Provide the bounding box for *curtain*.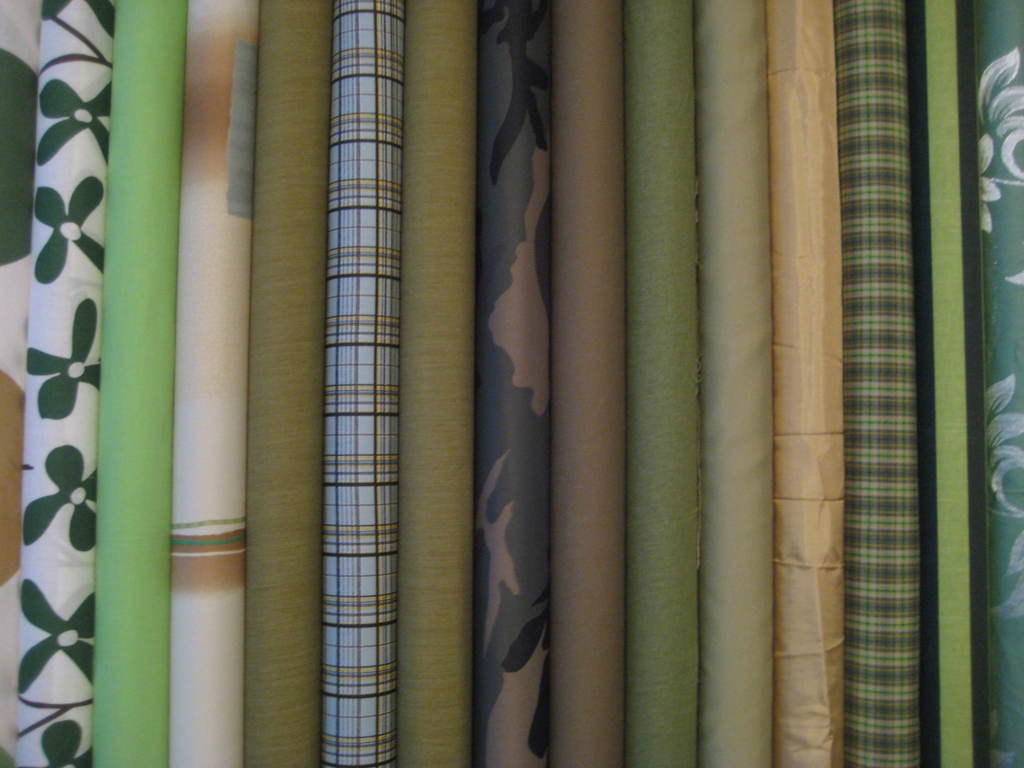
x1=839, y1=0, x2=915, y2=767.
